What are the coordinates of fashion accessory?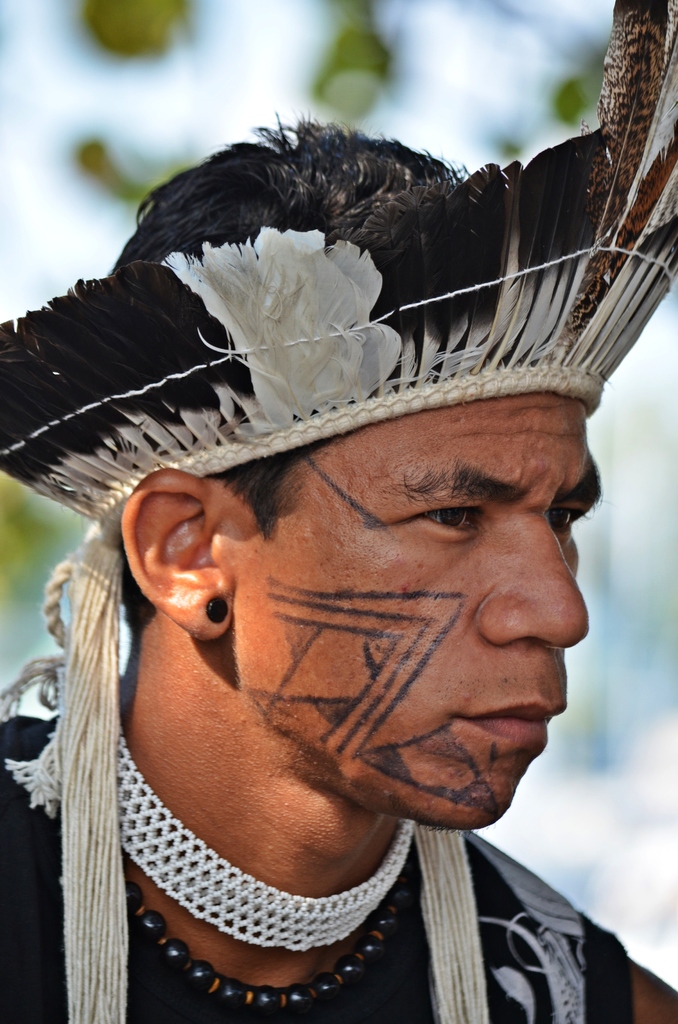
{"x1": 118, "y1": 857, "x2": 406, "y2": 1014}.
